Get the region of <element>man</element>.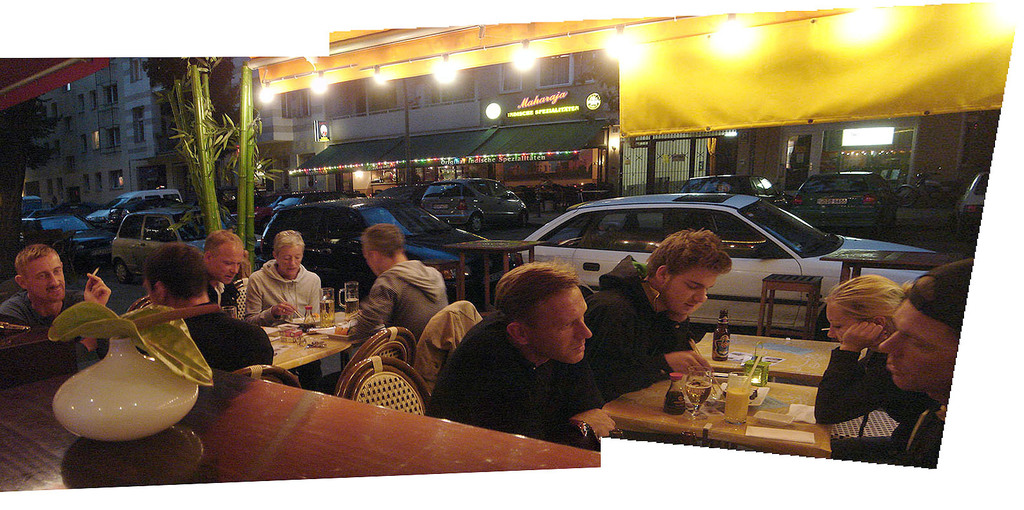
bbox=(588, 223, 739, 406).
